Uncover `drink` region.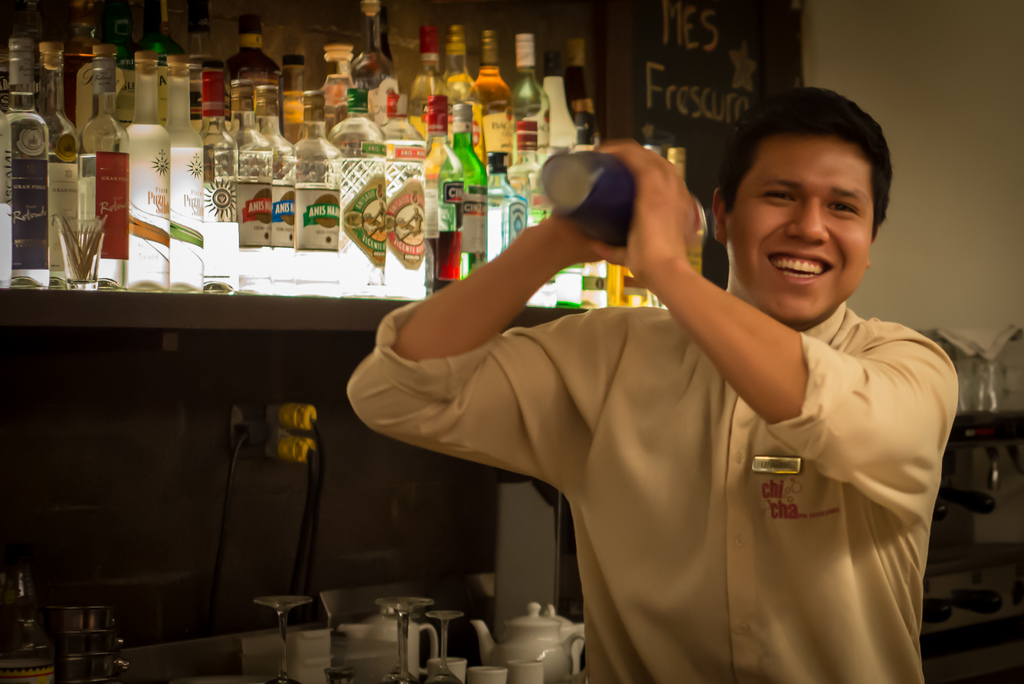
Uncovered: 292/152/336/295.
